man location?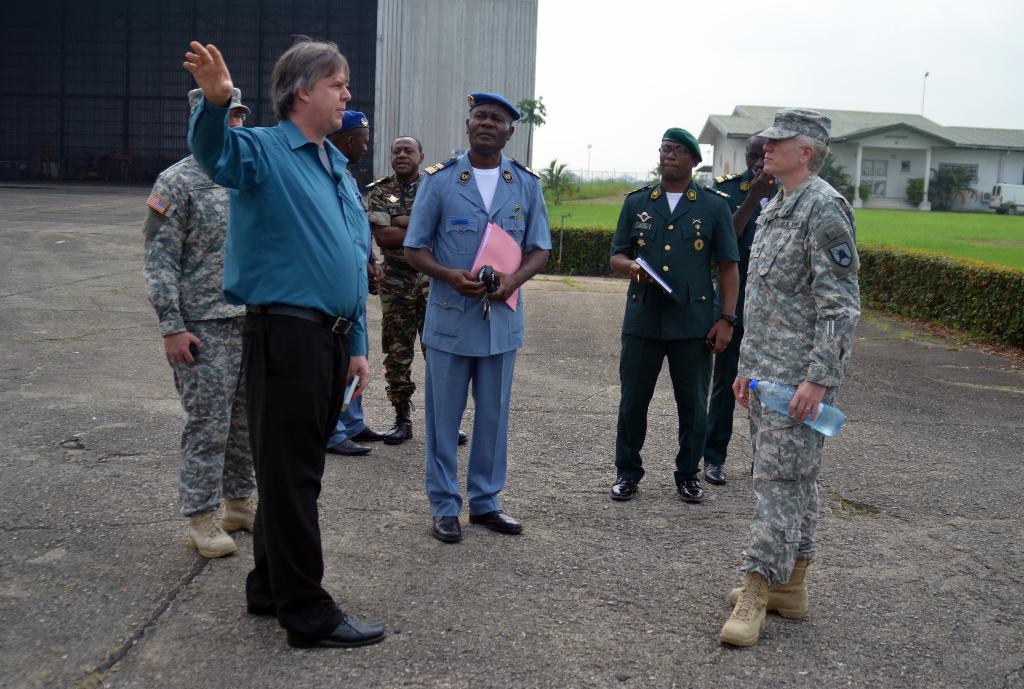
<bbox>610, 124, 740, 505</bbox>
